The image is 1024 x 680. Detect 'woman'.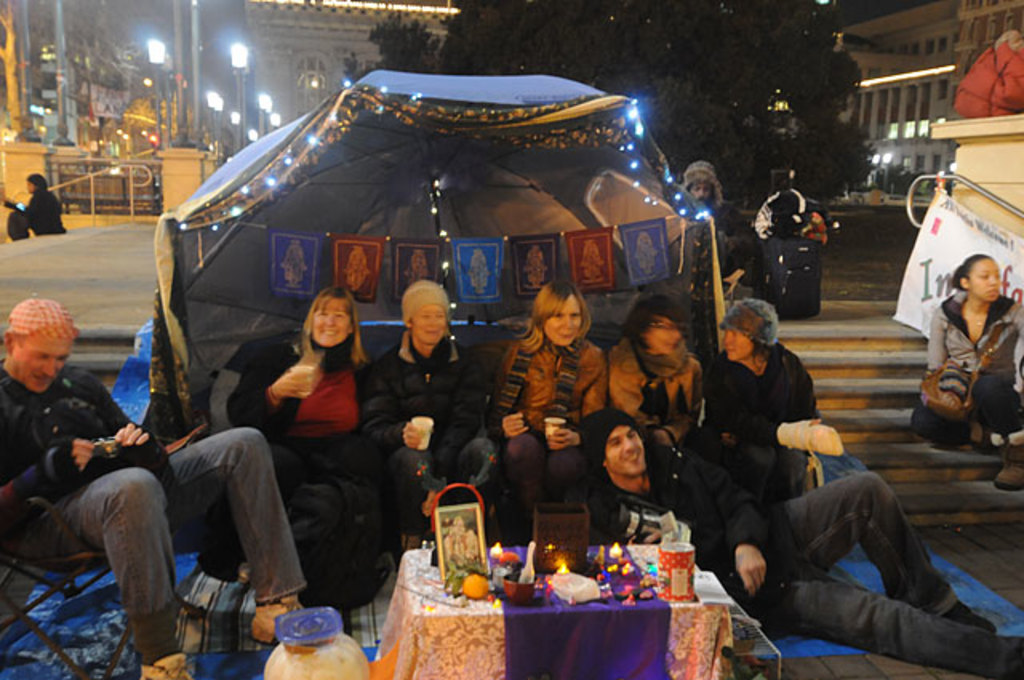
Detection: Rect(6, 173, 66, 242).
